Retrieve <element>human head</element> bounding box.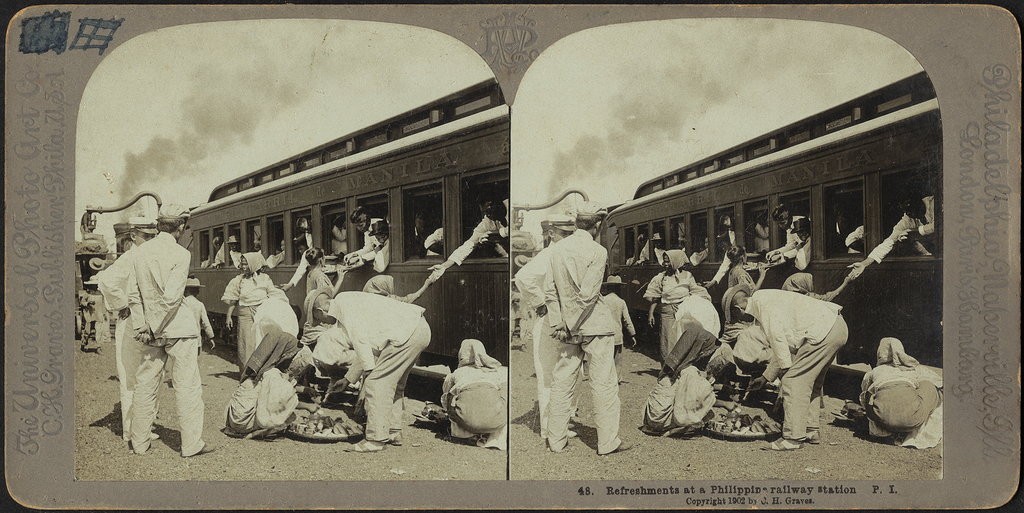
Bounding box: 895, 191, 925, 216.
